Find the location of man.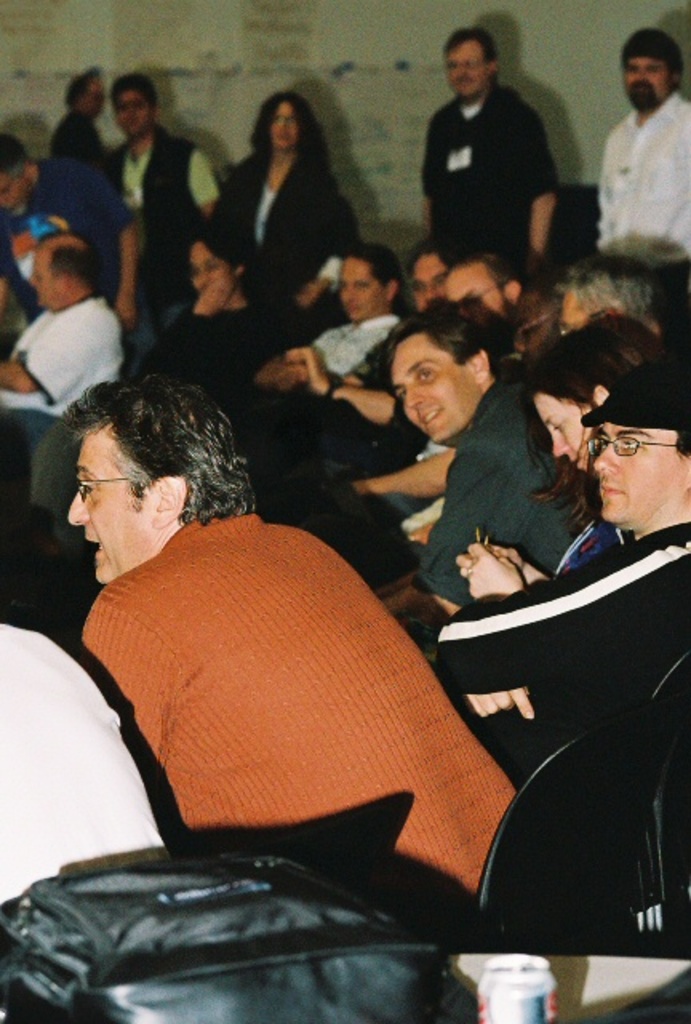
Location: region(598, 30, 689, 352).
